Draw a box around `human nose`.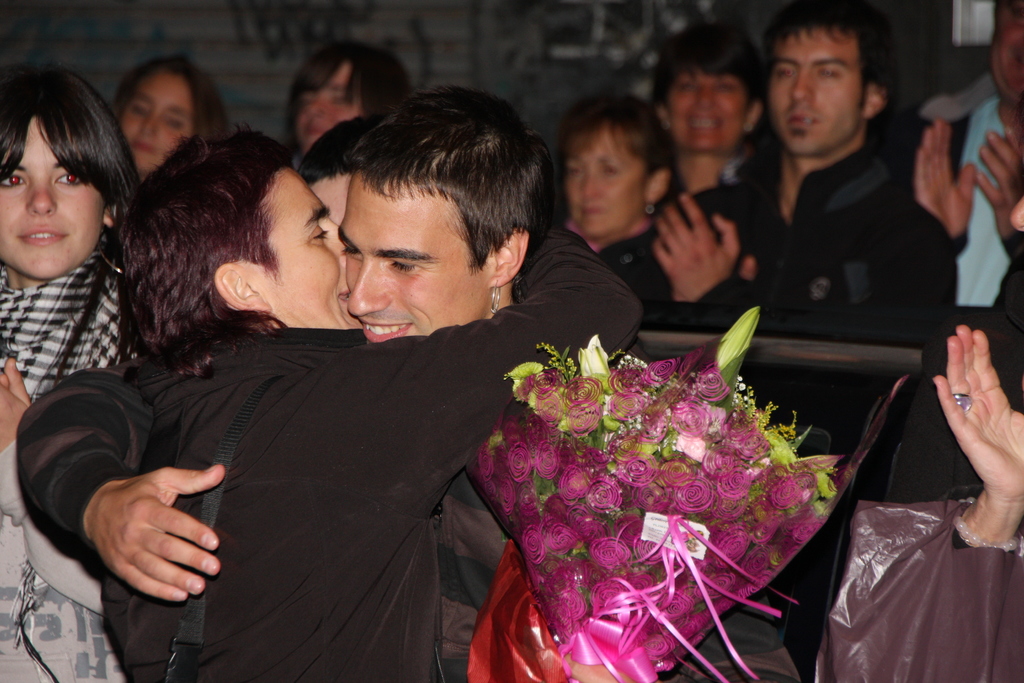
bbox=[337, 250, 399, 320].
